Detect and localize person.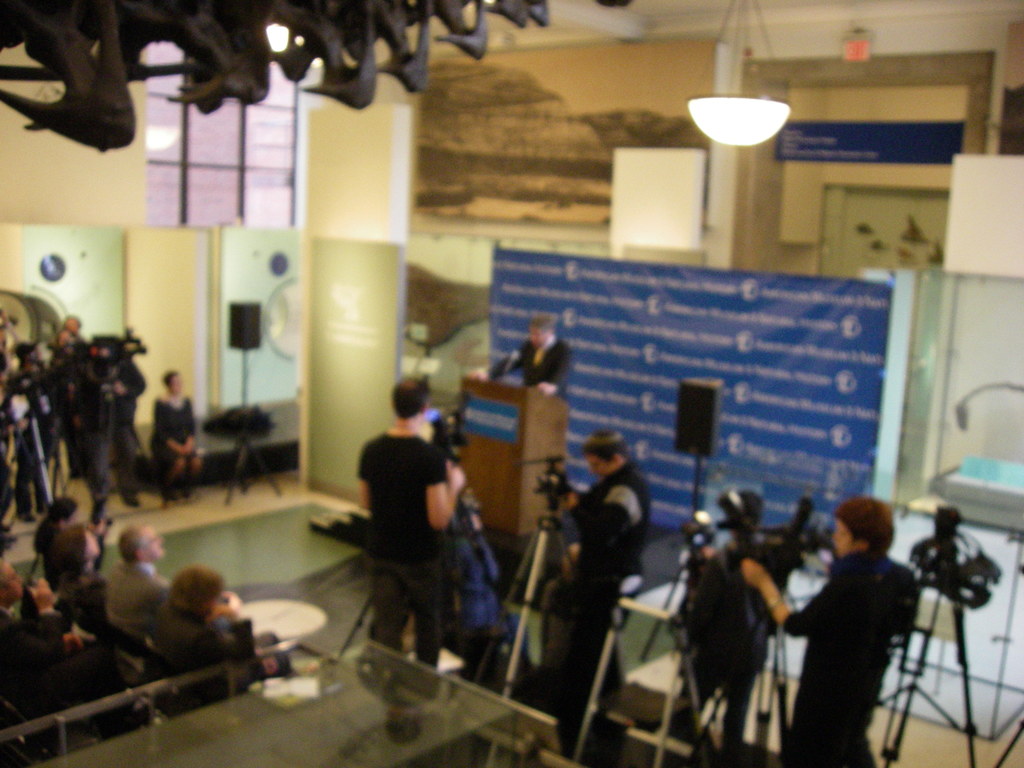
Localized at (338,381,475,692).
